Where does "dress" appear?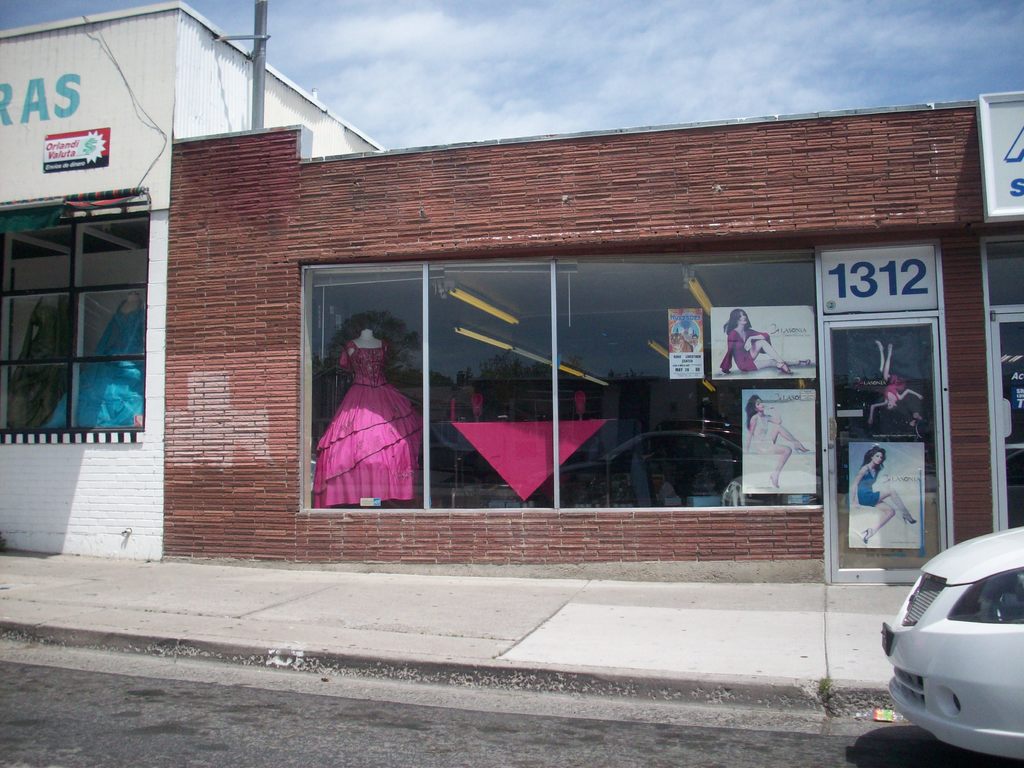
Appears at Rect(883, 372, 904, 400).
